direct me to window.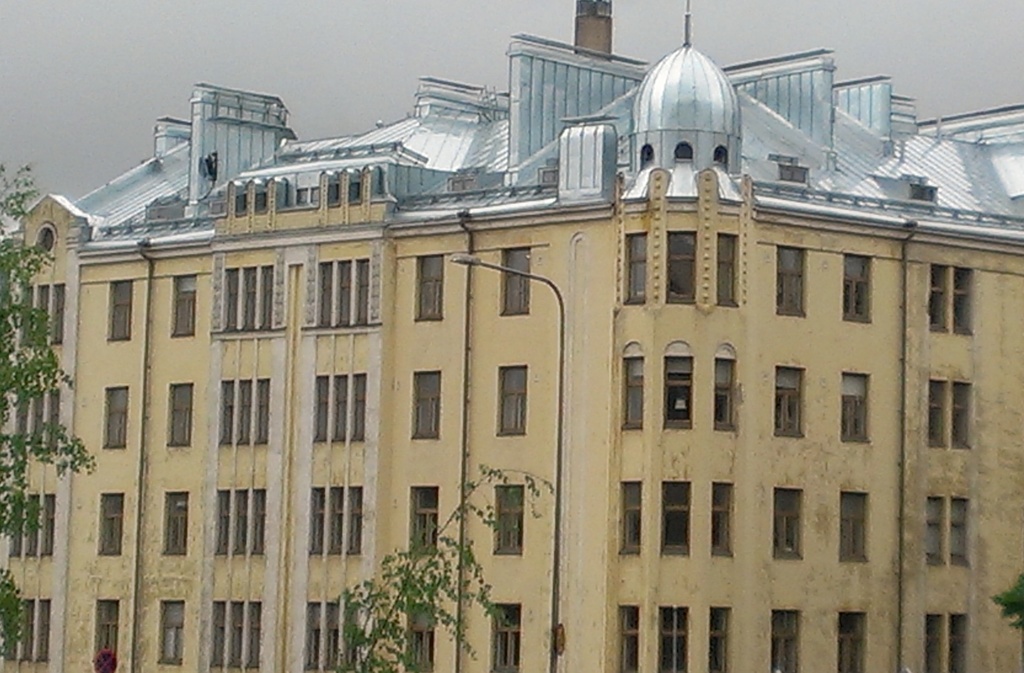
Direction: 16:389:61:456.
